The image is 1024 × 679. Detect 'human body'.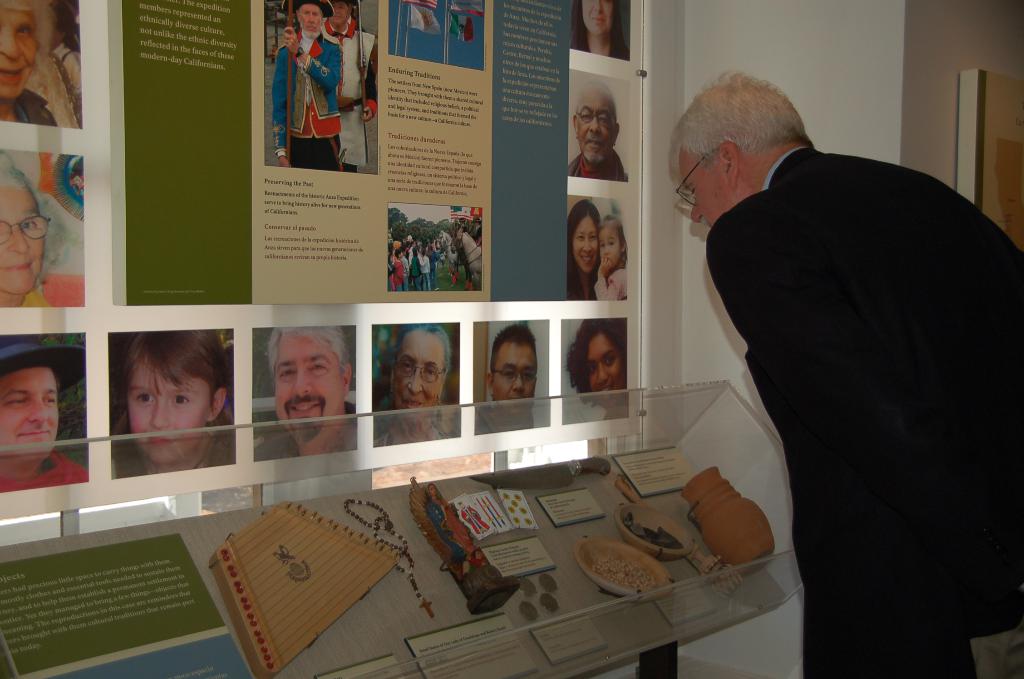
Detection: (x1=22, y1=286, x2=49, y2=309).
